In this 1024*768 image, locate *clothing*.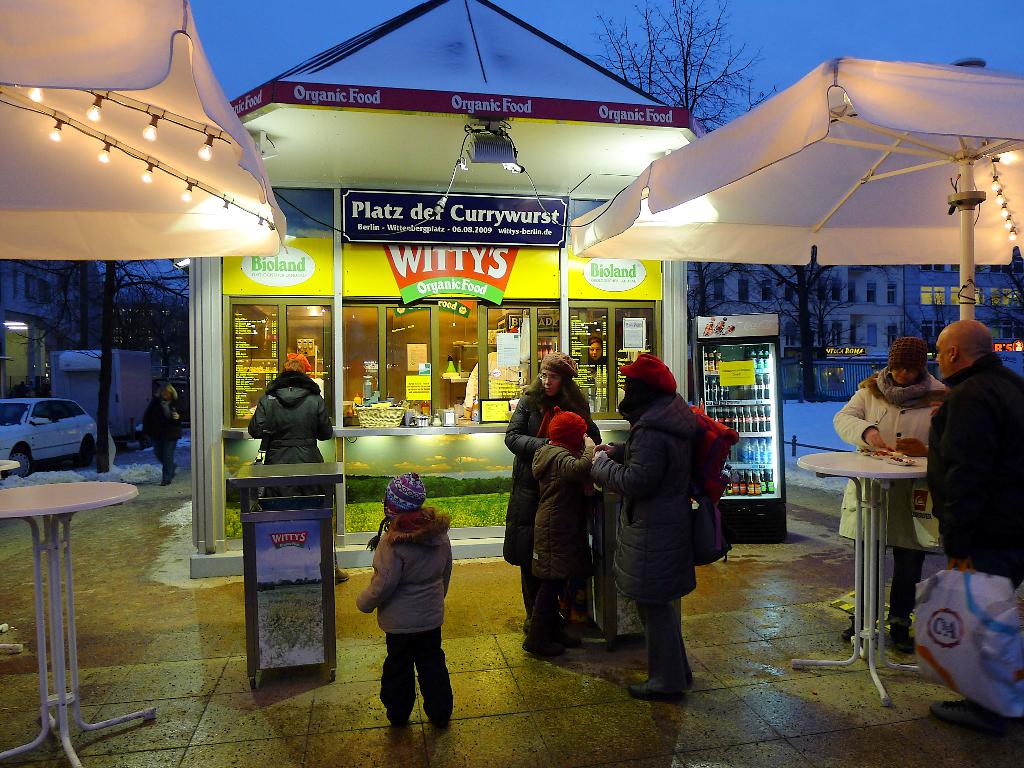
Bounding box: (x1=506, y1=380, x2=613, y2=614).
